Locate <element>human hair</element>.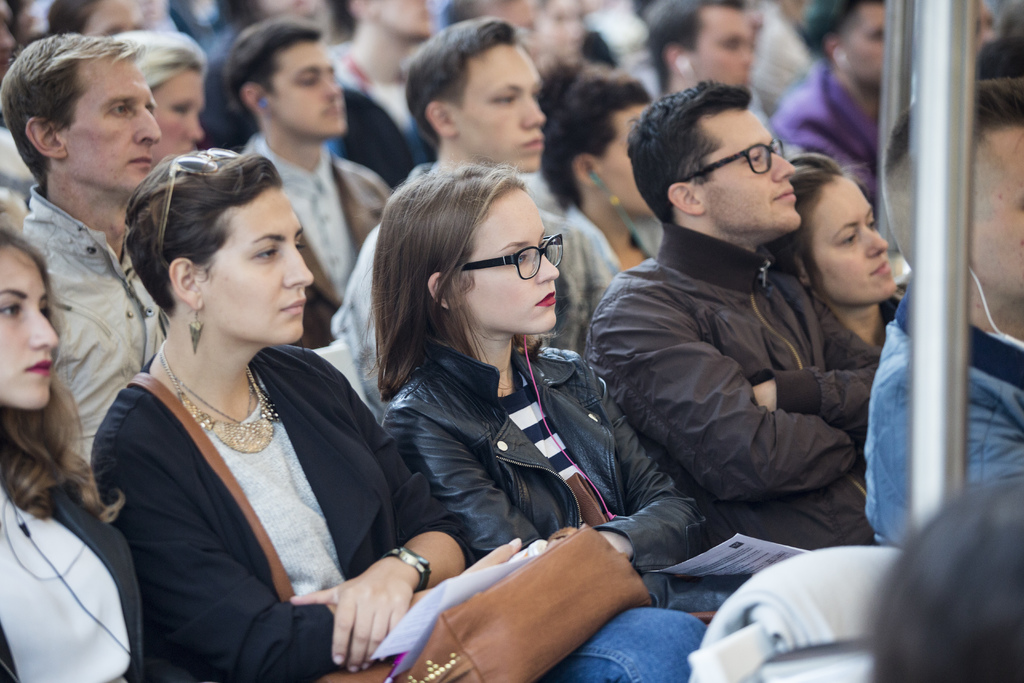
Bounding box: 882,78,1023,171.
